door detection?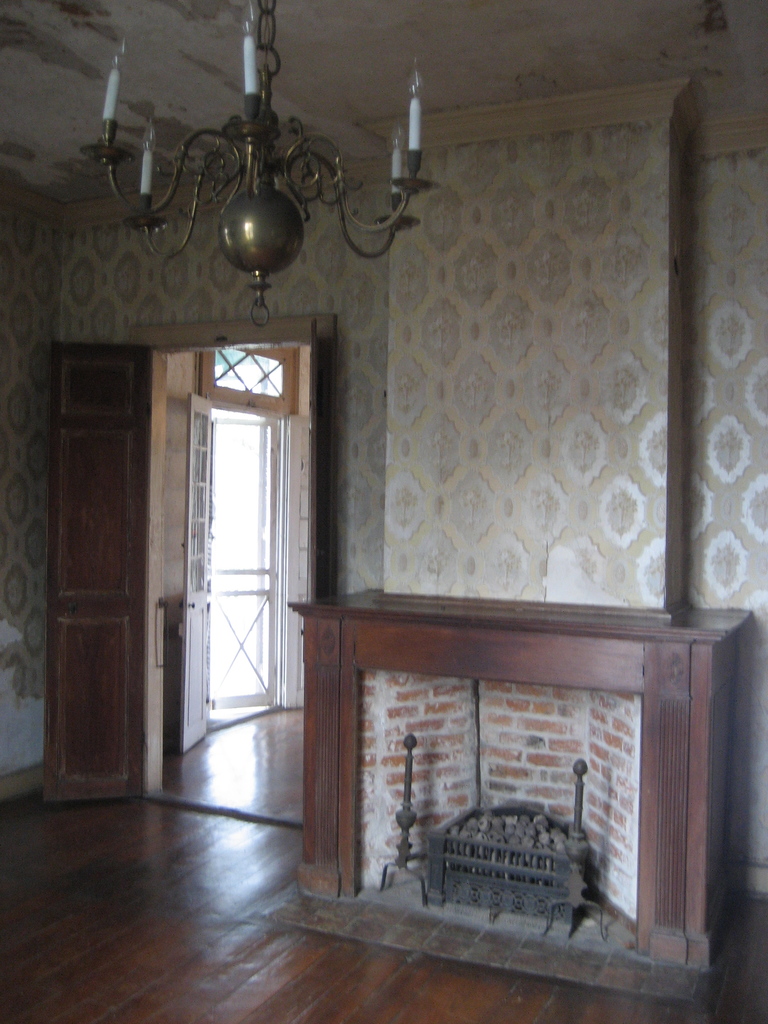
(left=279, top=412, right=308, bottom=709)
